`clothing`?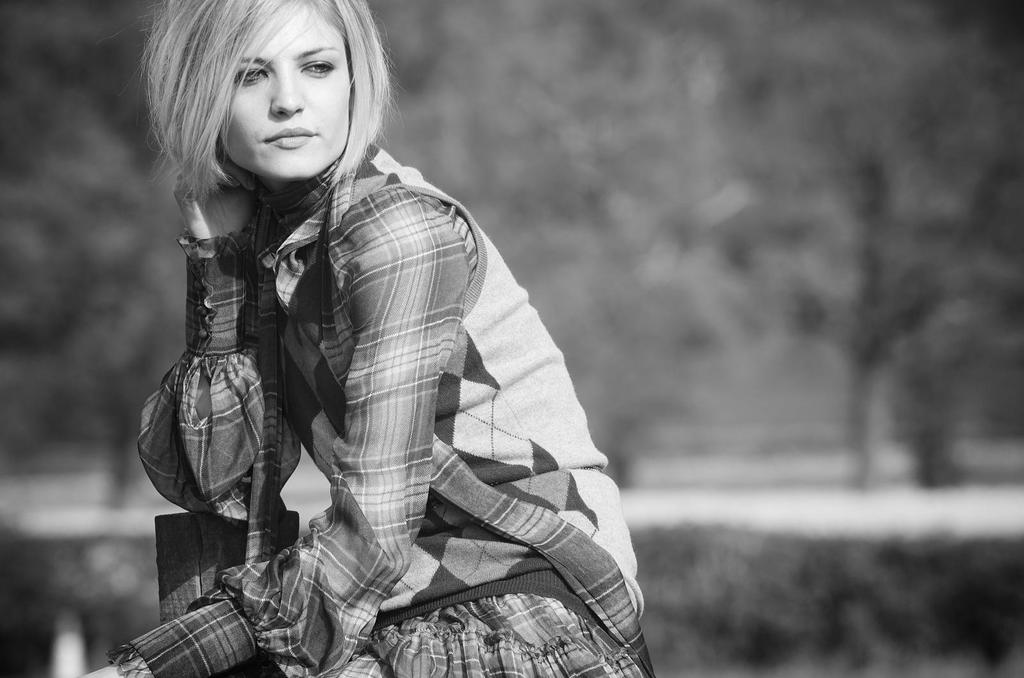
BBox(148, 95, 668, 677)
